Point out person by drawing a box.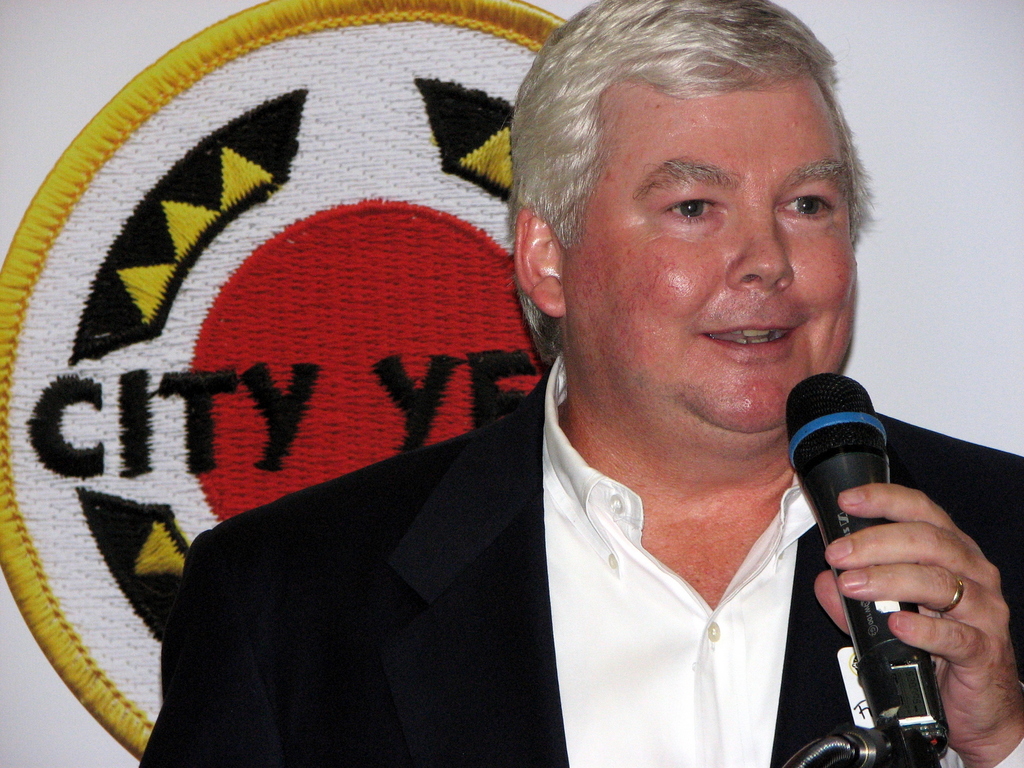
[left=129, top=23, right=968, bottom=756].
